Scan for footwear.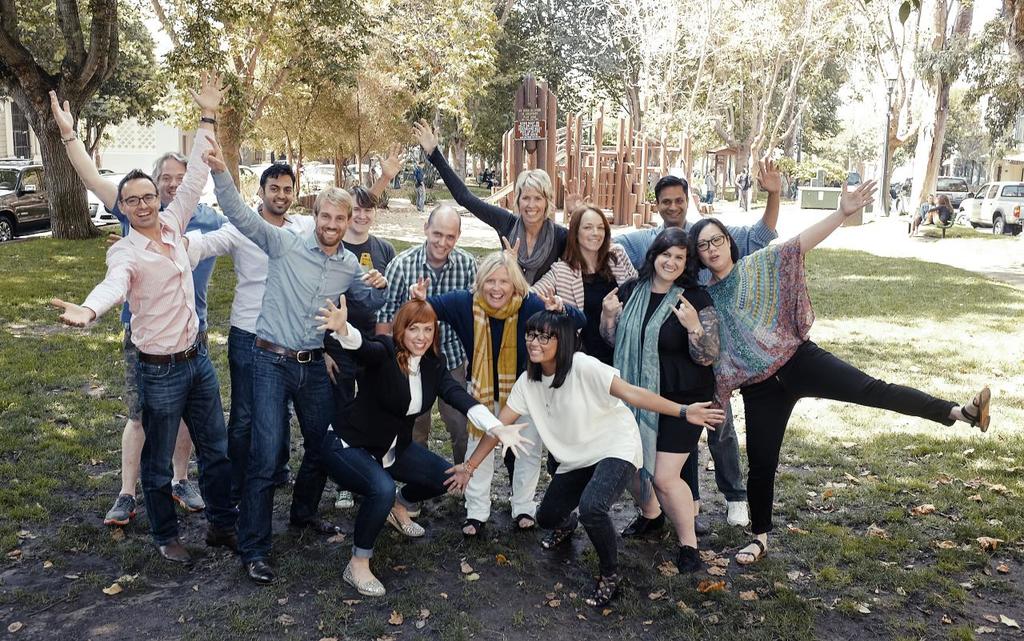
Scan result: x1=205, y1=527, x2=216, y2=551.
